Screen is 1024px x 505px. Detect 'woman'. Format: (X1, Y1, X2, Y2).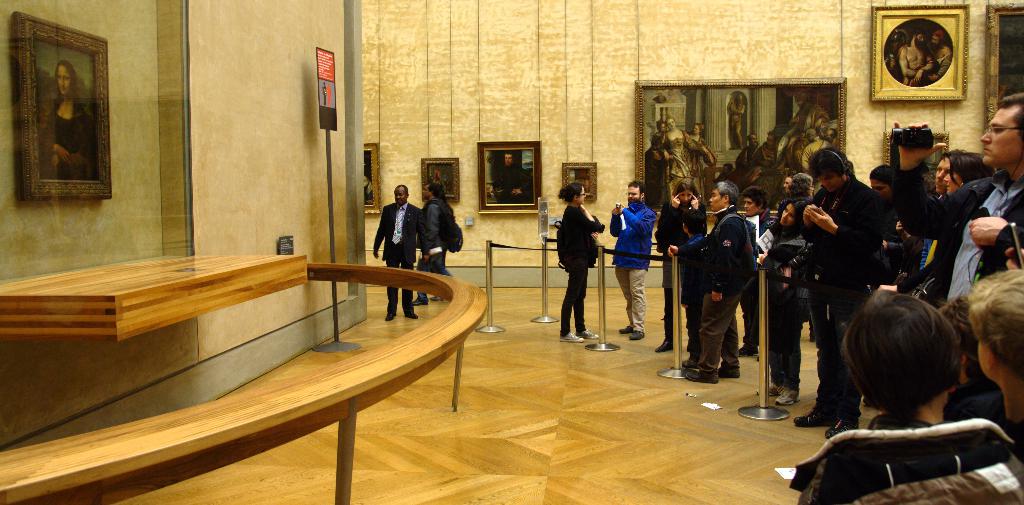
(945, 145, 997, 194).
